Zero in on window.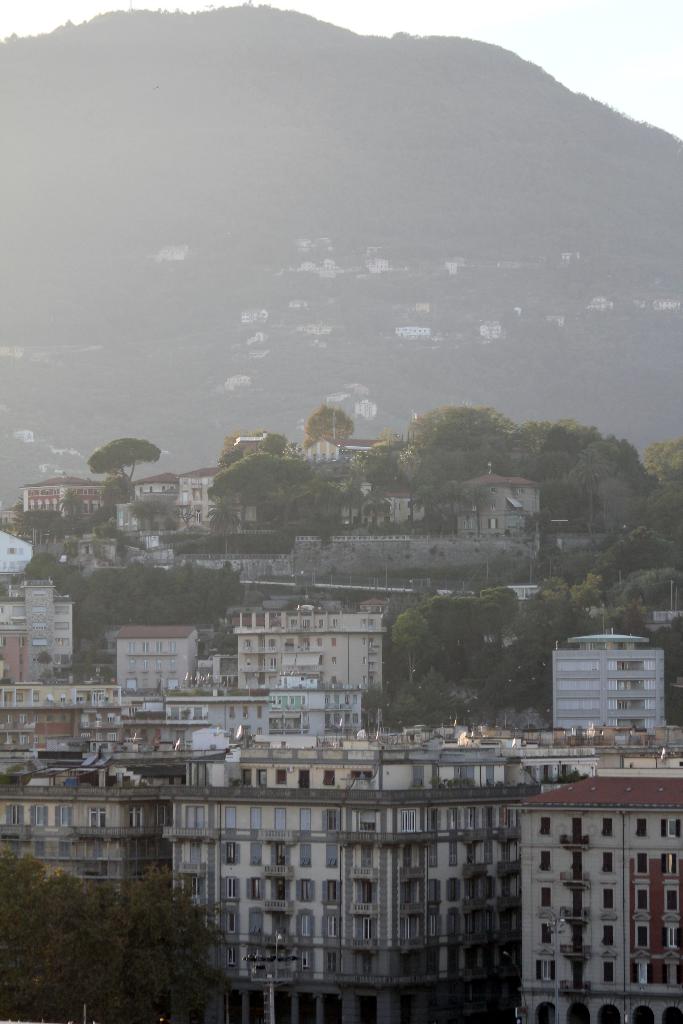
Zeroed in: <region>249, 877, 263, 899</region>.
